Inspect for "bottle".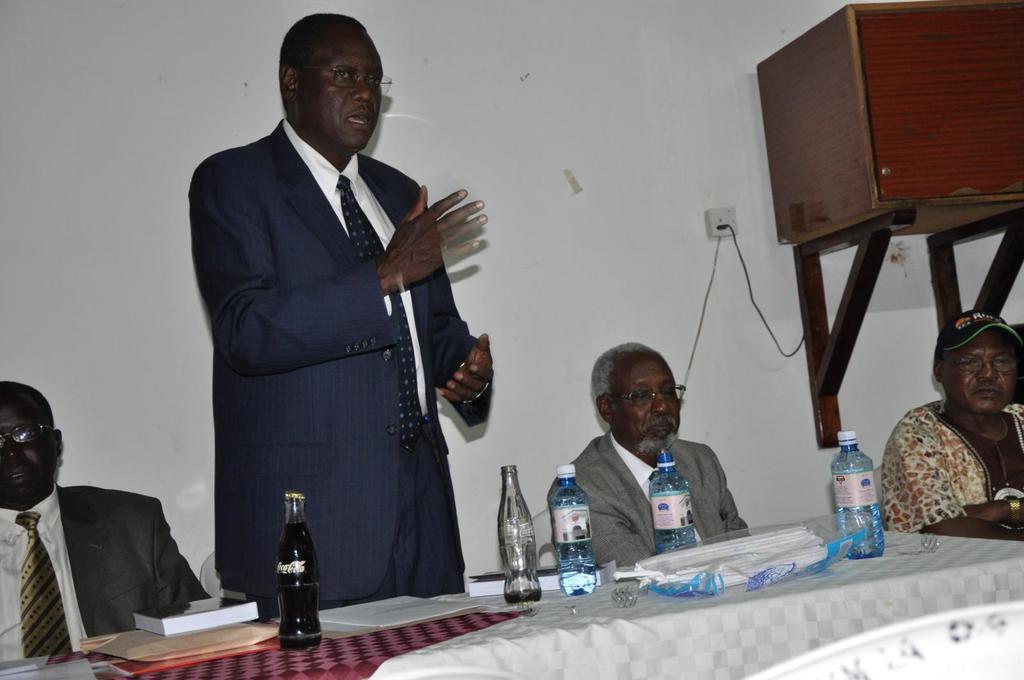
Inspection: bbox=(832, 428, 886, 562).
